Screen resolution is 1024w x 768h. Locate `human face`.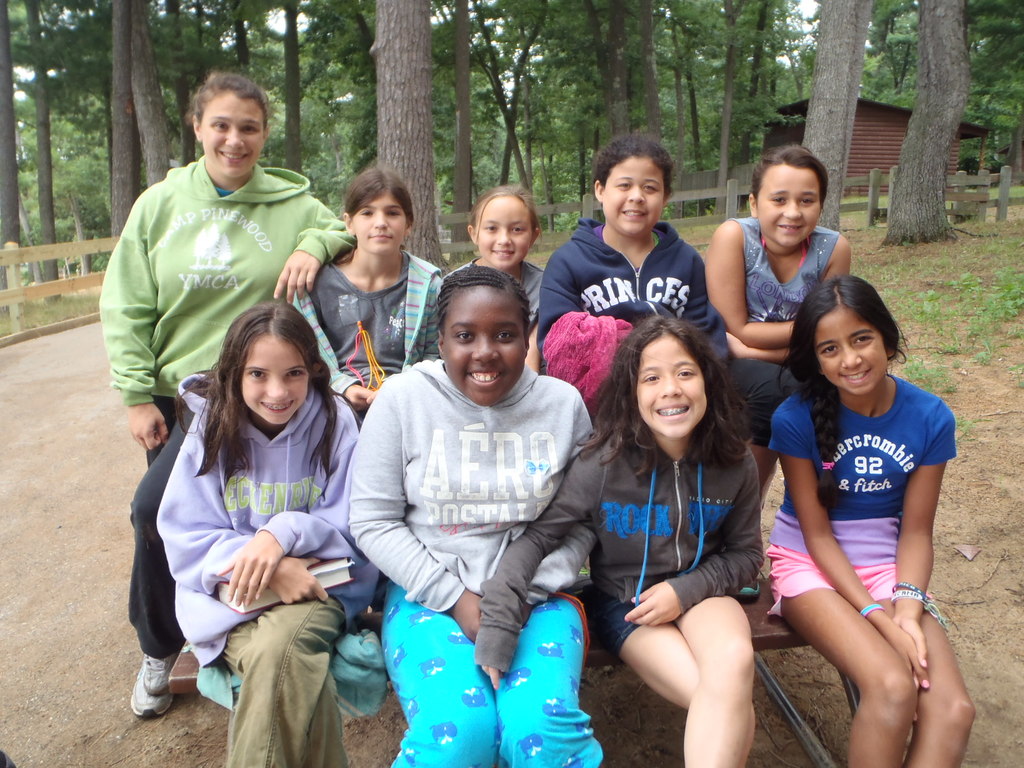
[244,332,310,425].
